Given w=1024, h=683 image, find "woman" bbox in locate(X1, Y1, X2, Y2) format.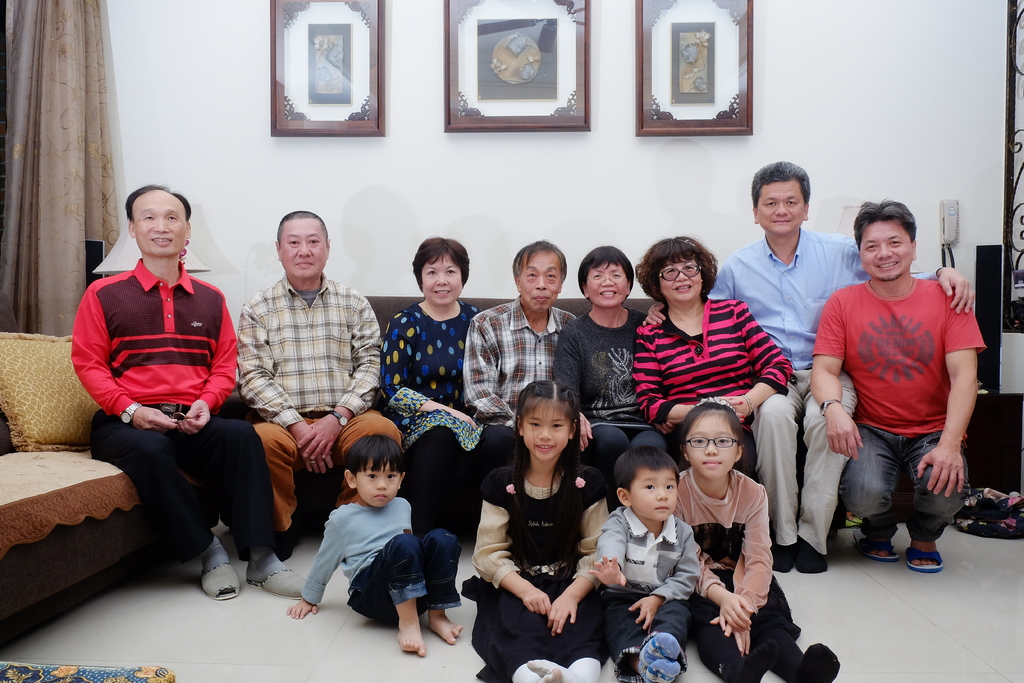
locate(388, 229, 509, 547).
